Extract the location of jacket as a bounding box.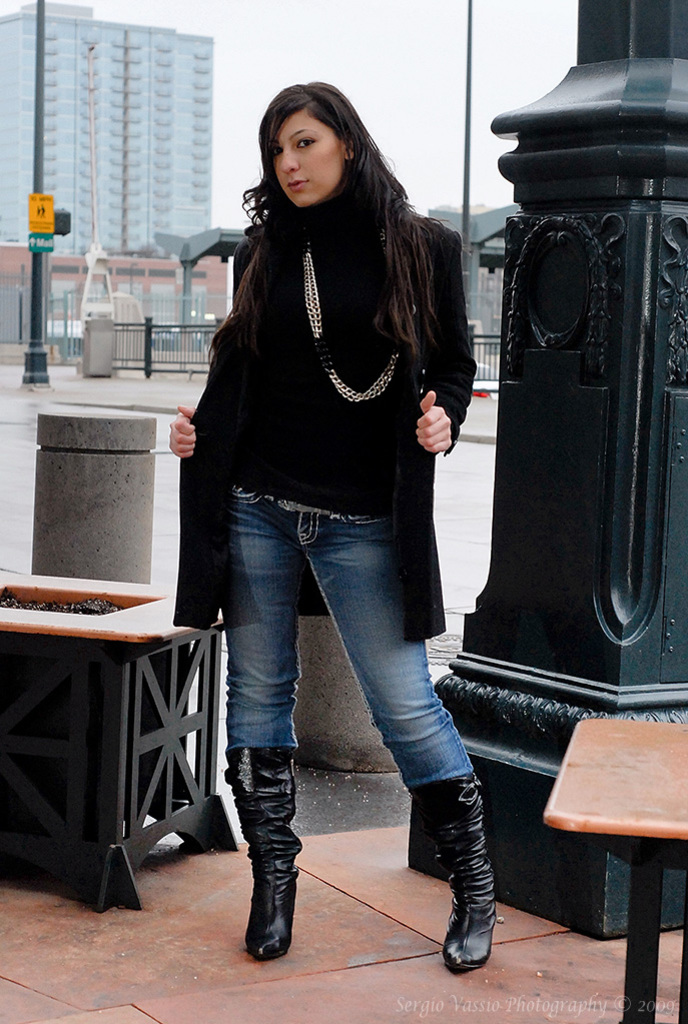
160:152:495:644.
